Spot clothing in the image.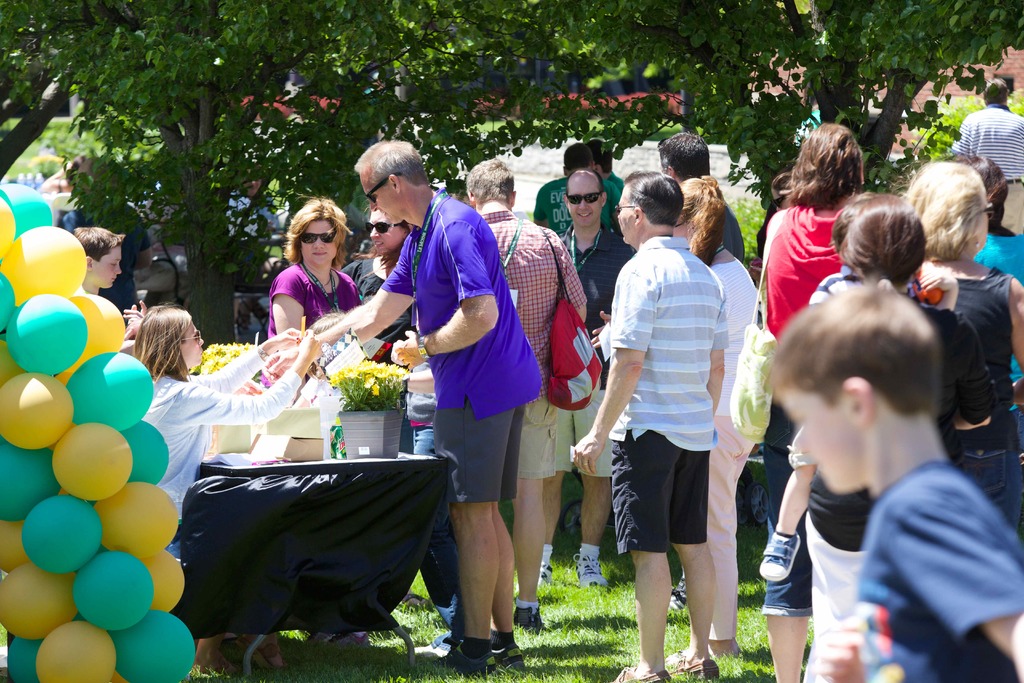
clothing found at detection(431, 407, 509, 490).
